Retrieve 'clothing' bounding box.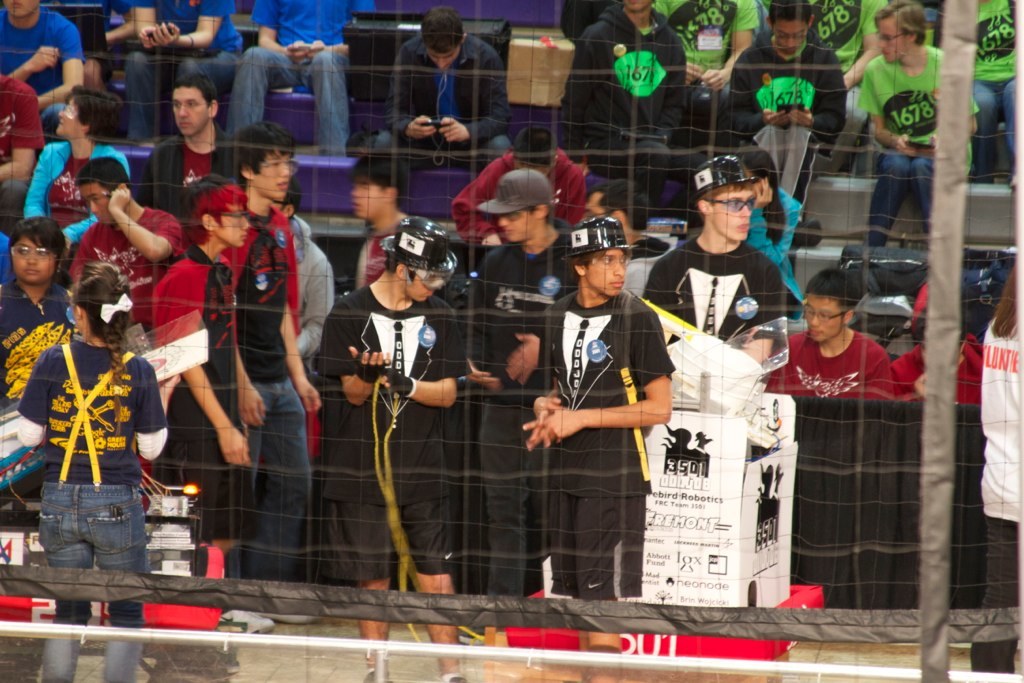
Bounding box: Rect(763, 342, 900, 401).
